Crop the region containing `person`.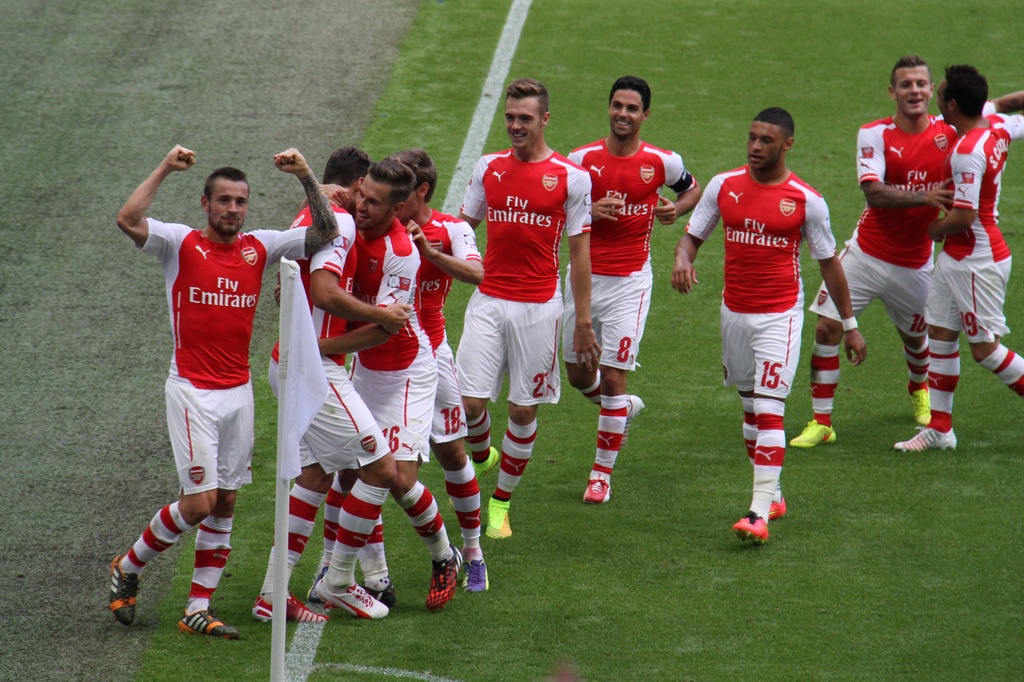
Crop region: bbox(559, 77, 703, 498).
